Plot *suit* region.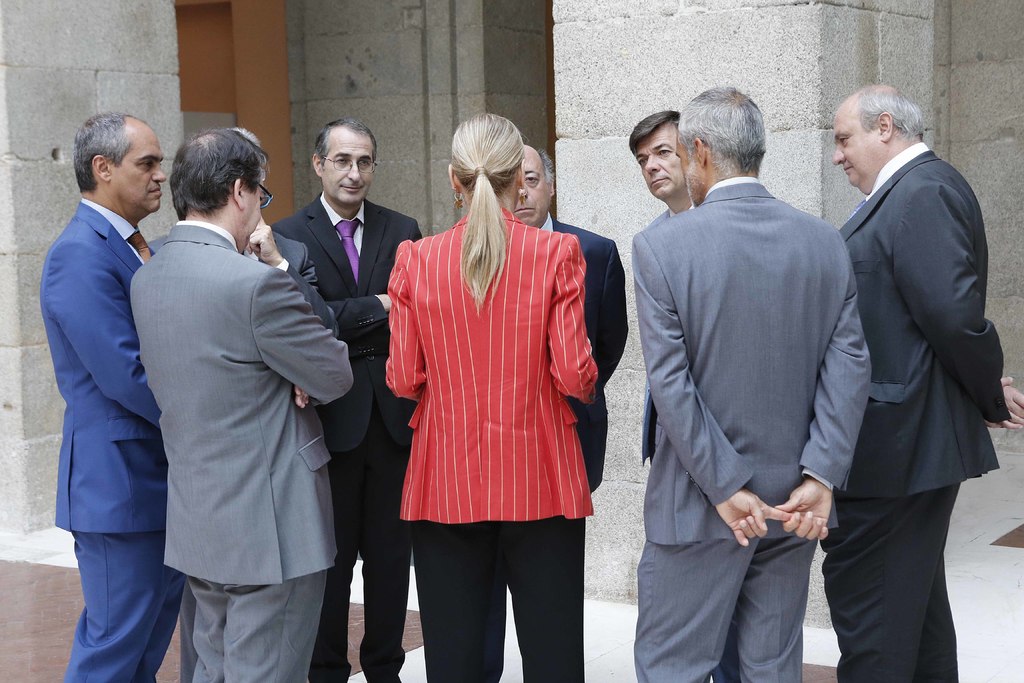
Plotted at select_region(810, 77, 1009, 671).
